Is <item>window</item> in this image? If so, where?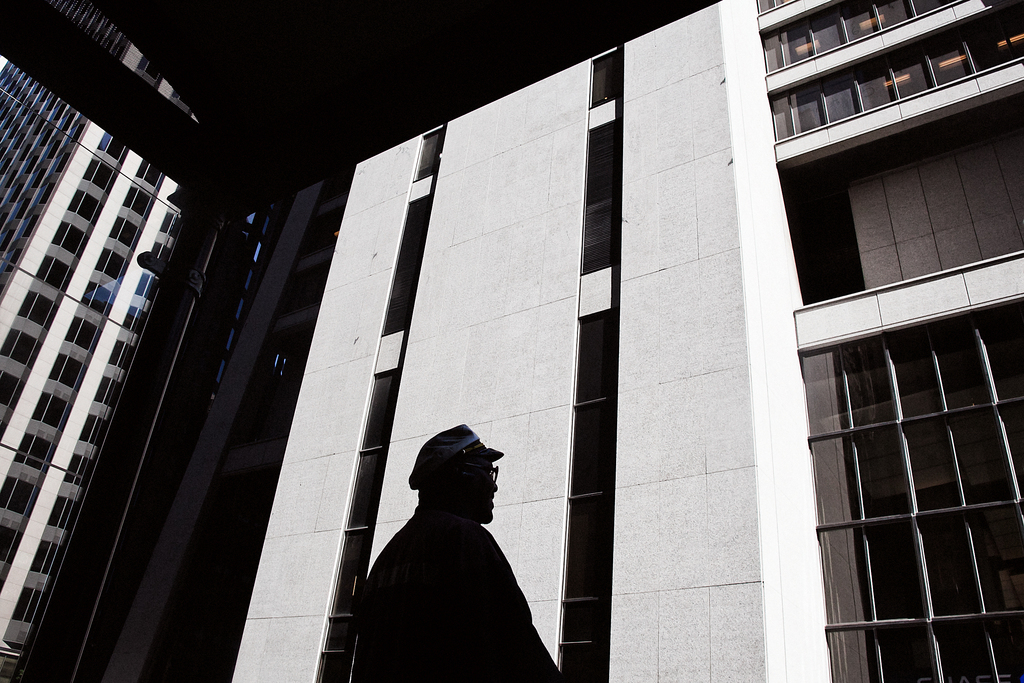
Yes, at [left=60, top=449, right=94, bottom=484].
